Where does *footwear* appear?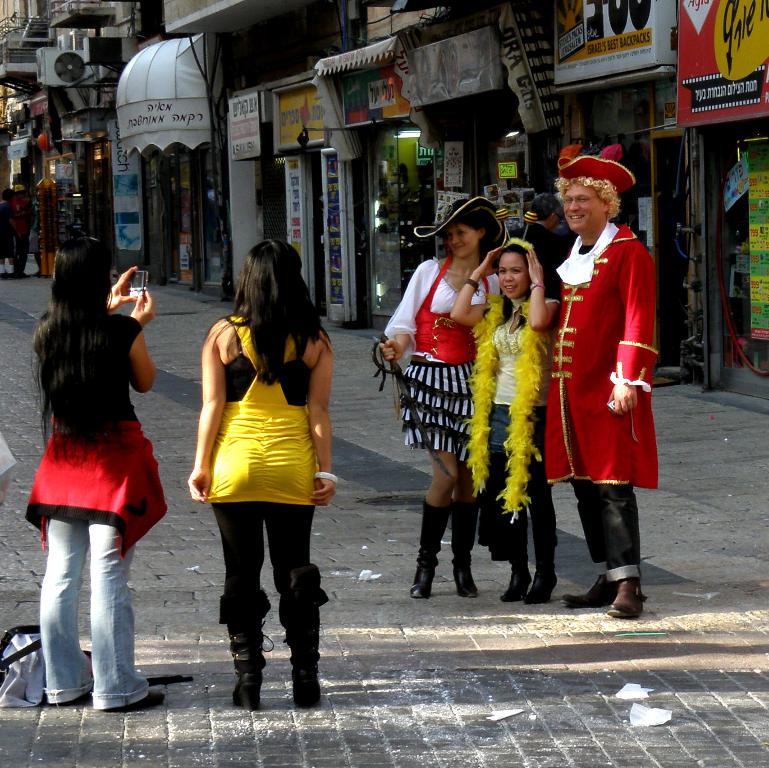
Appears at 560,568,619,602.
